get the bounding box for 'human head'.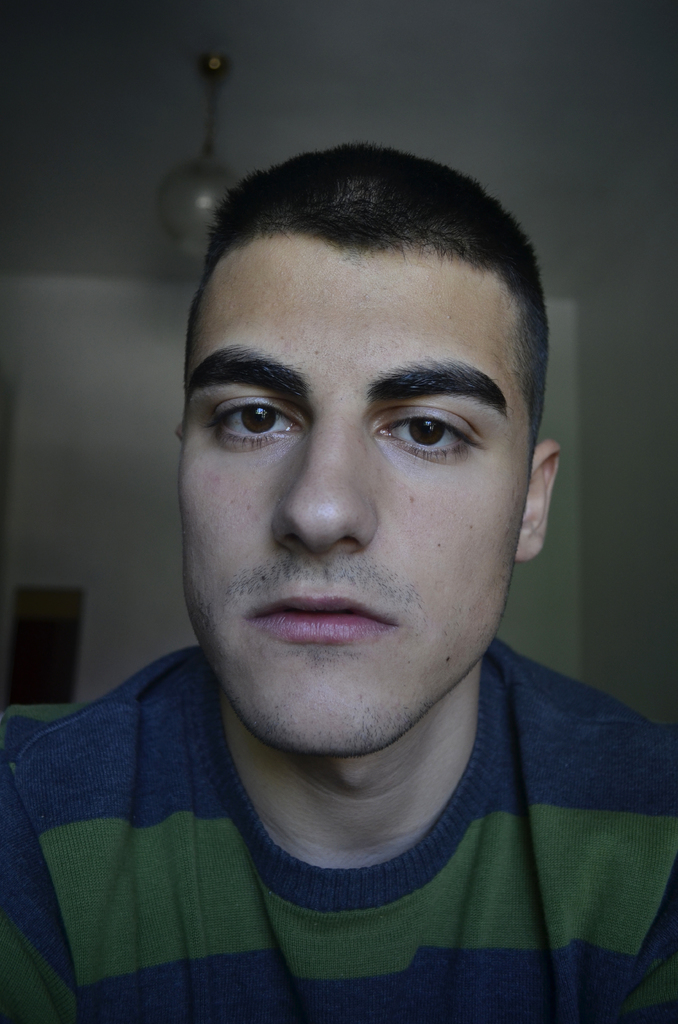
box(173, 132, 558, 771).
